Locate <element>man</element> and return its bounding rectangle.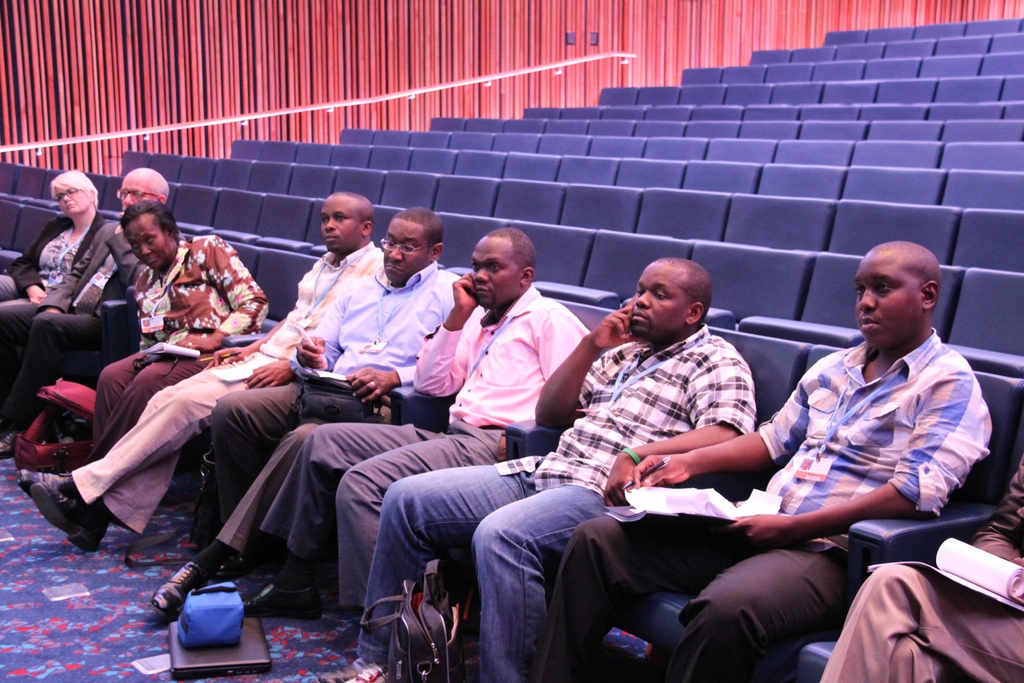
bbox=[237, 224, 594, 652].
